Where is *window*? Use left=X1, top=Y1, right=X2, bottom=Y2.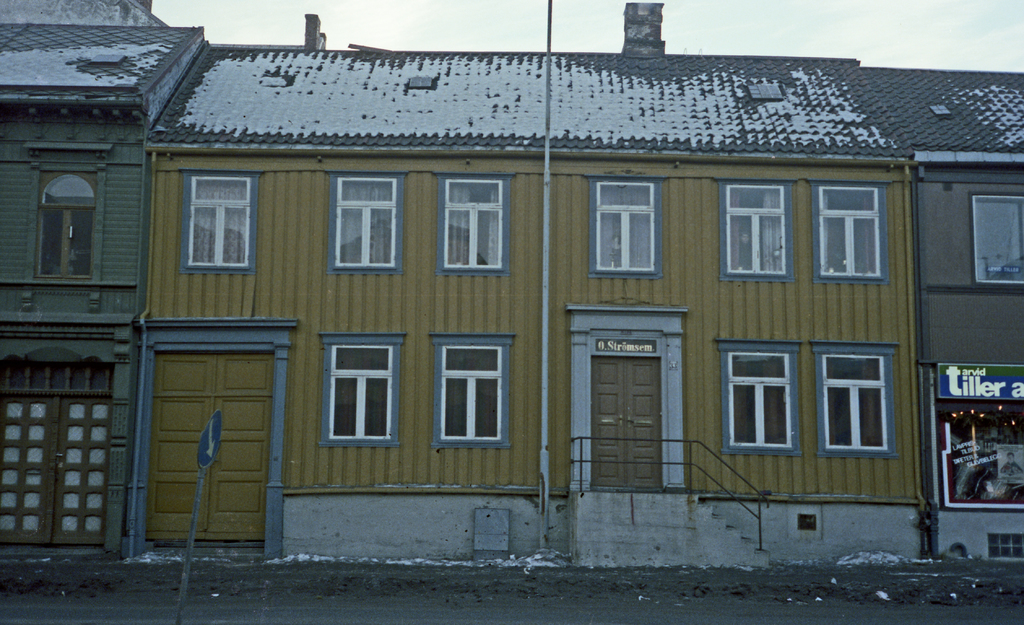
left=326, top=174, right=407, bottom=275.
